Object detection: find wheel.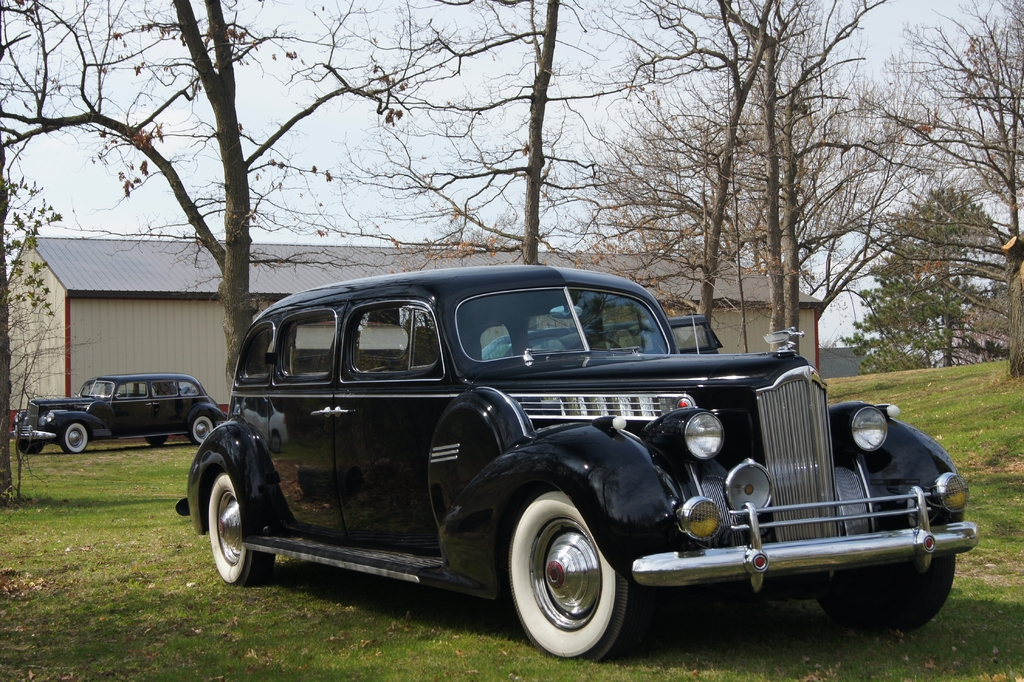
207,471,275,588.
